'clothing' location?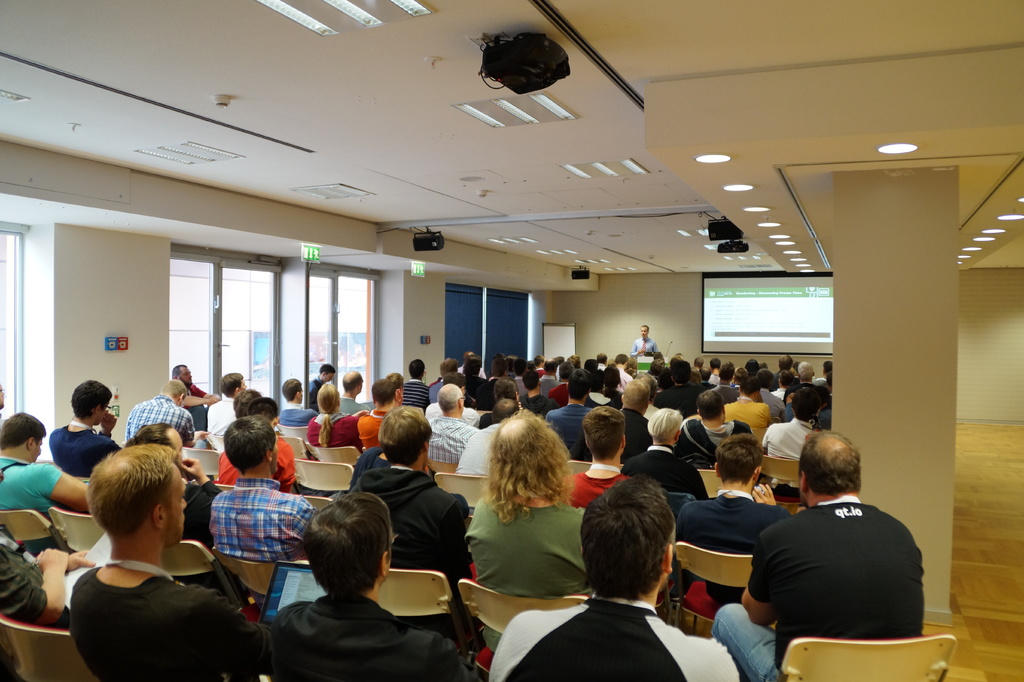
(0,460,68,555)
